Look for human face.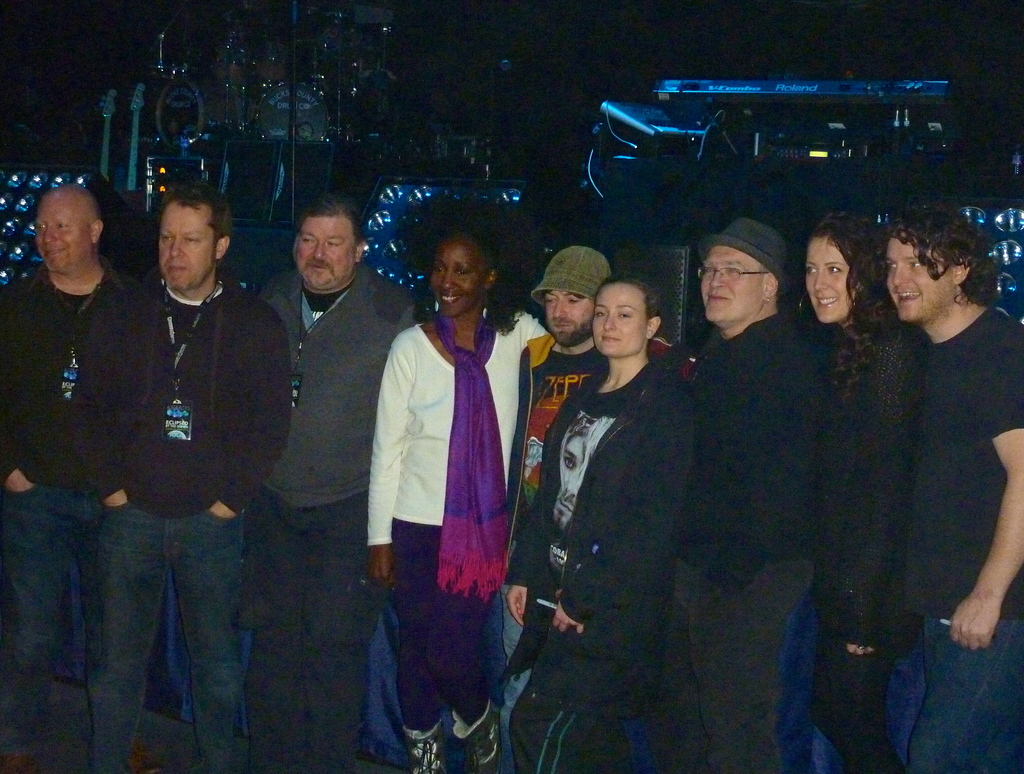
Found: region(295, 219, 351, 294).
